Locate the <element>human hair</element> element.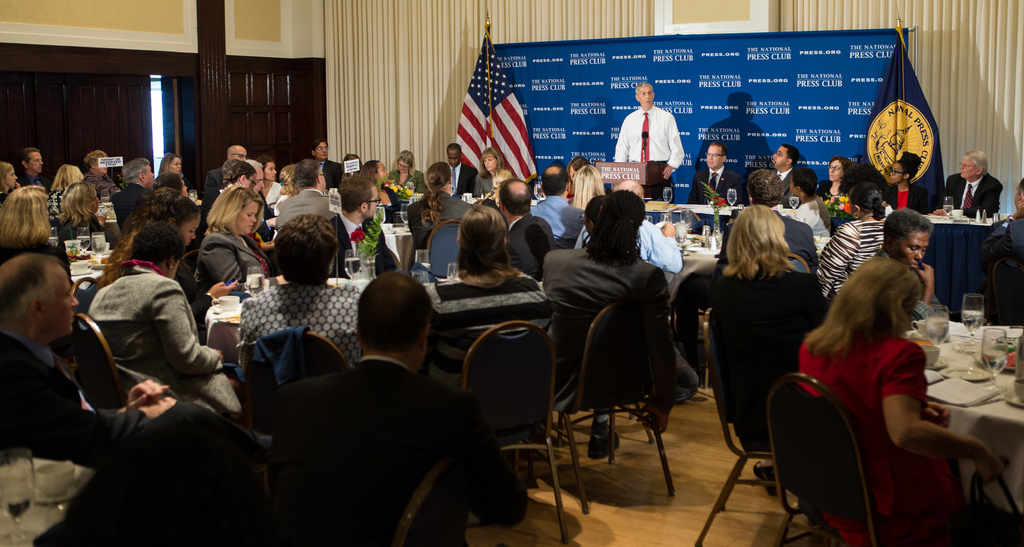
Element bbox: bbox=(778, 141, 799, 170).
